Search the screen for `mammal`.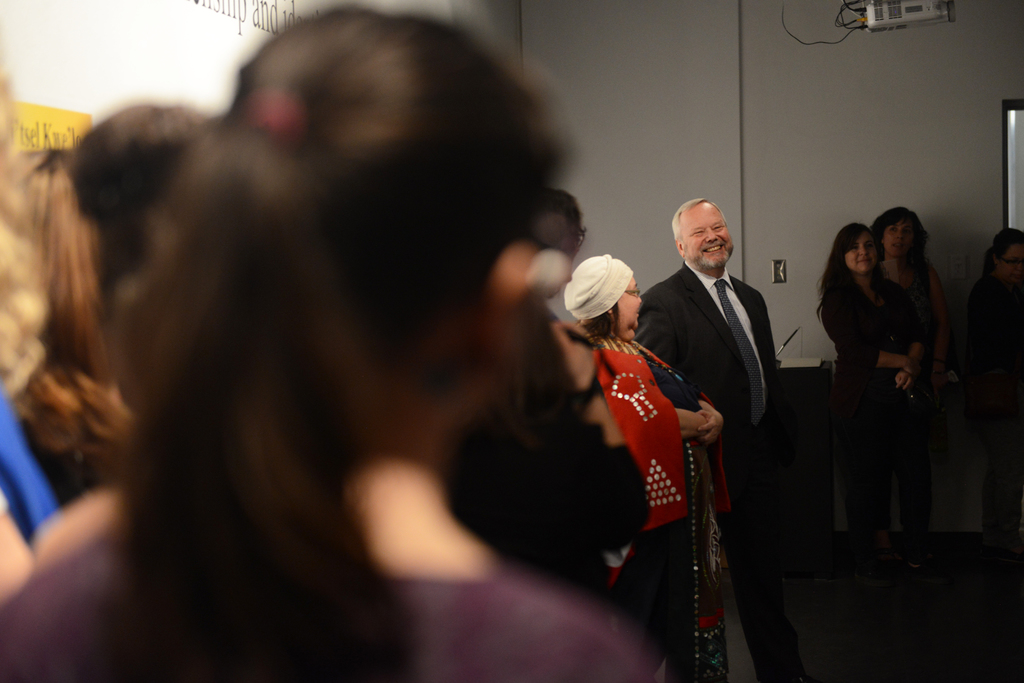
Found at (x1=823, y1=223, x2=924, y2=588).
